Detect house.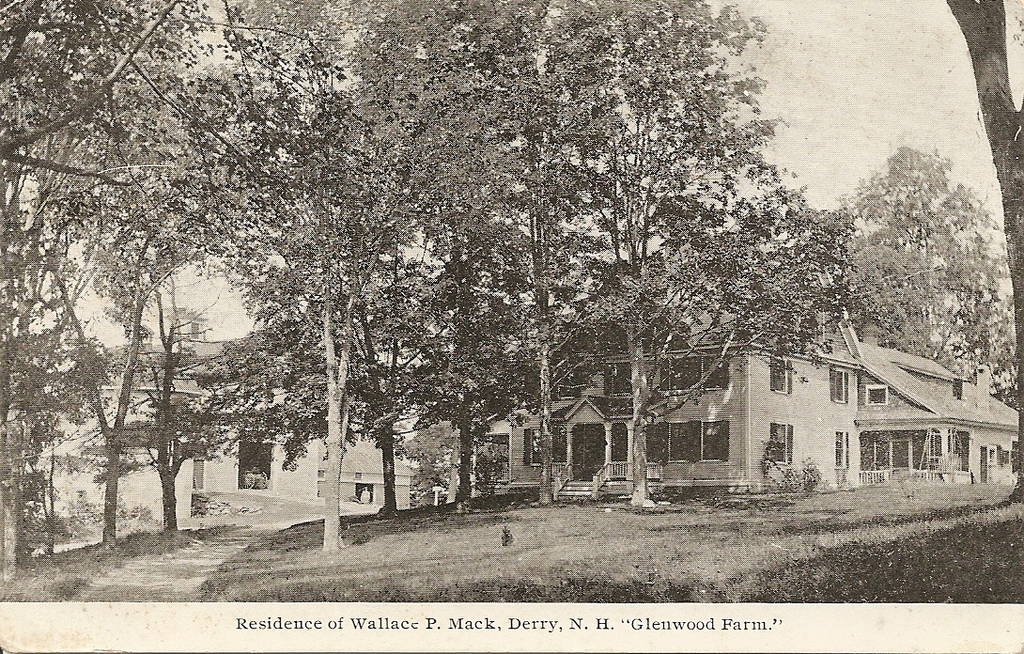
Detected at box(819, 265, 1023, 487).
